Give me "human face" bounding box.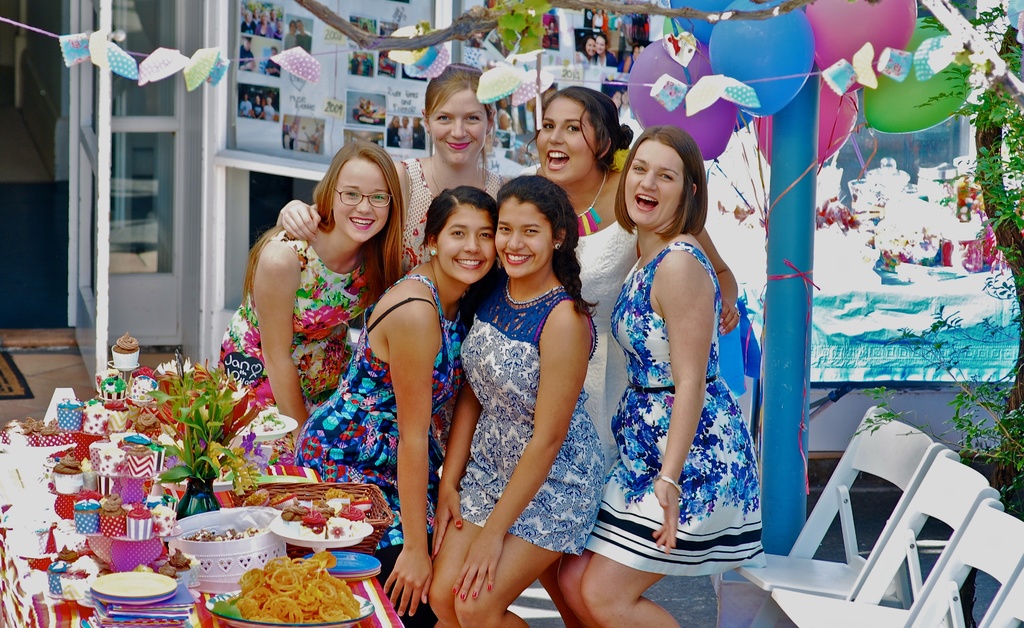
[left=488, top=194, right=556, bottom=279].
